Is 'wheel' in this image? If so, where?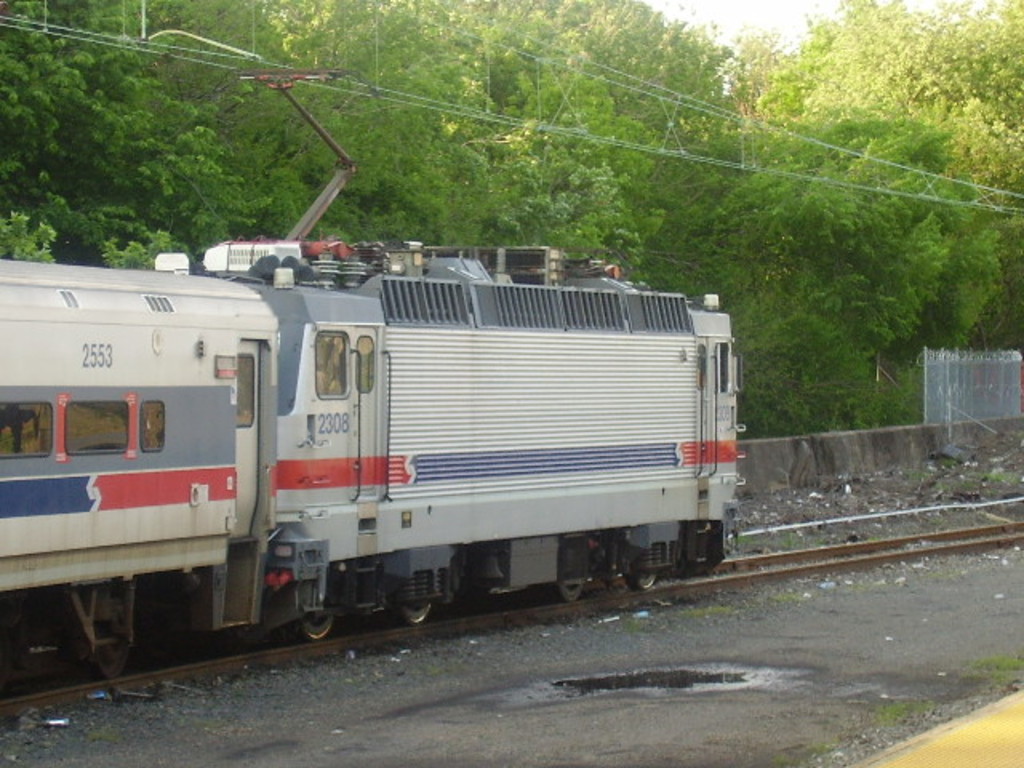
Yes, at [392,603,430,626].
